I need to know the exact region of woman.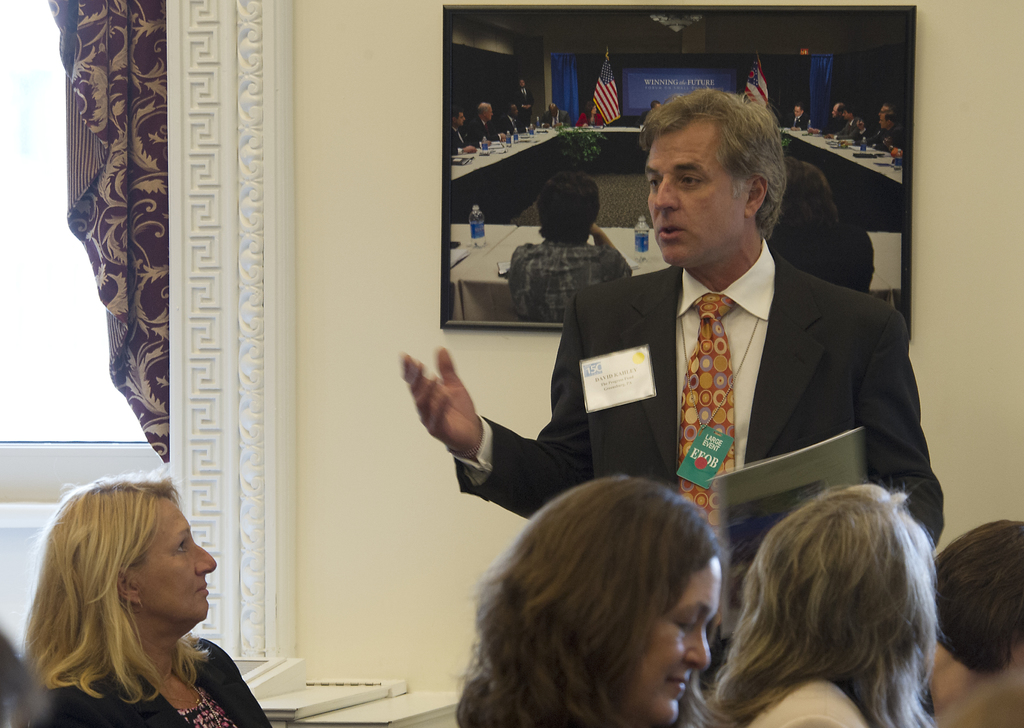
Region: (x1=925, y1=516, x2=1023, y2=727).
